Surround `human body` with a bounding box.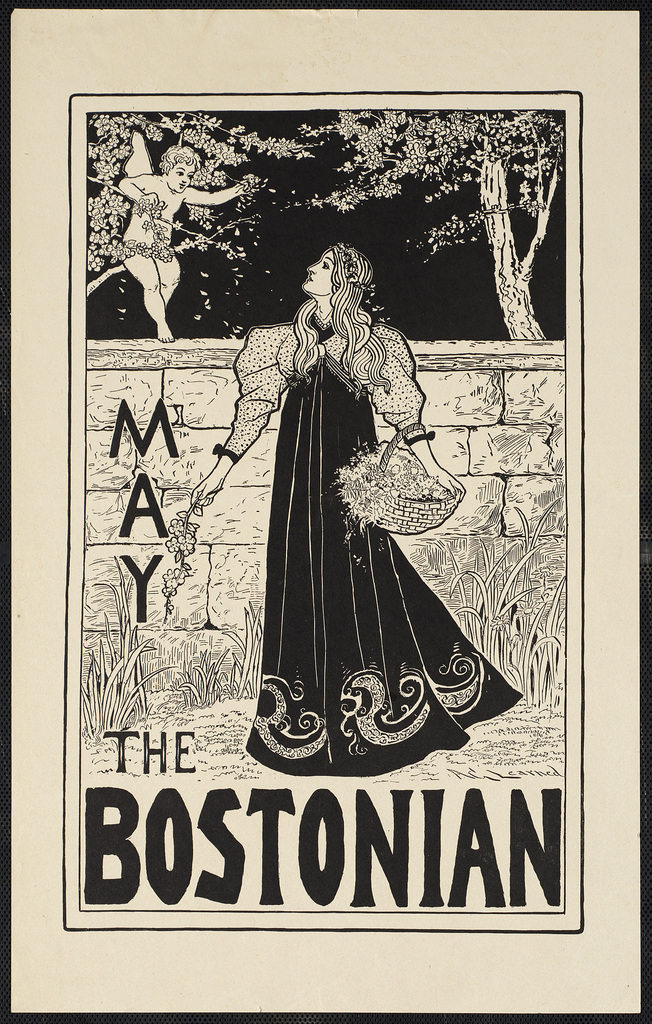
122,148,252,342.
